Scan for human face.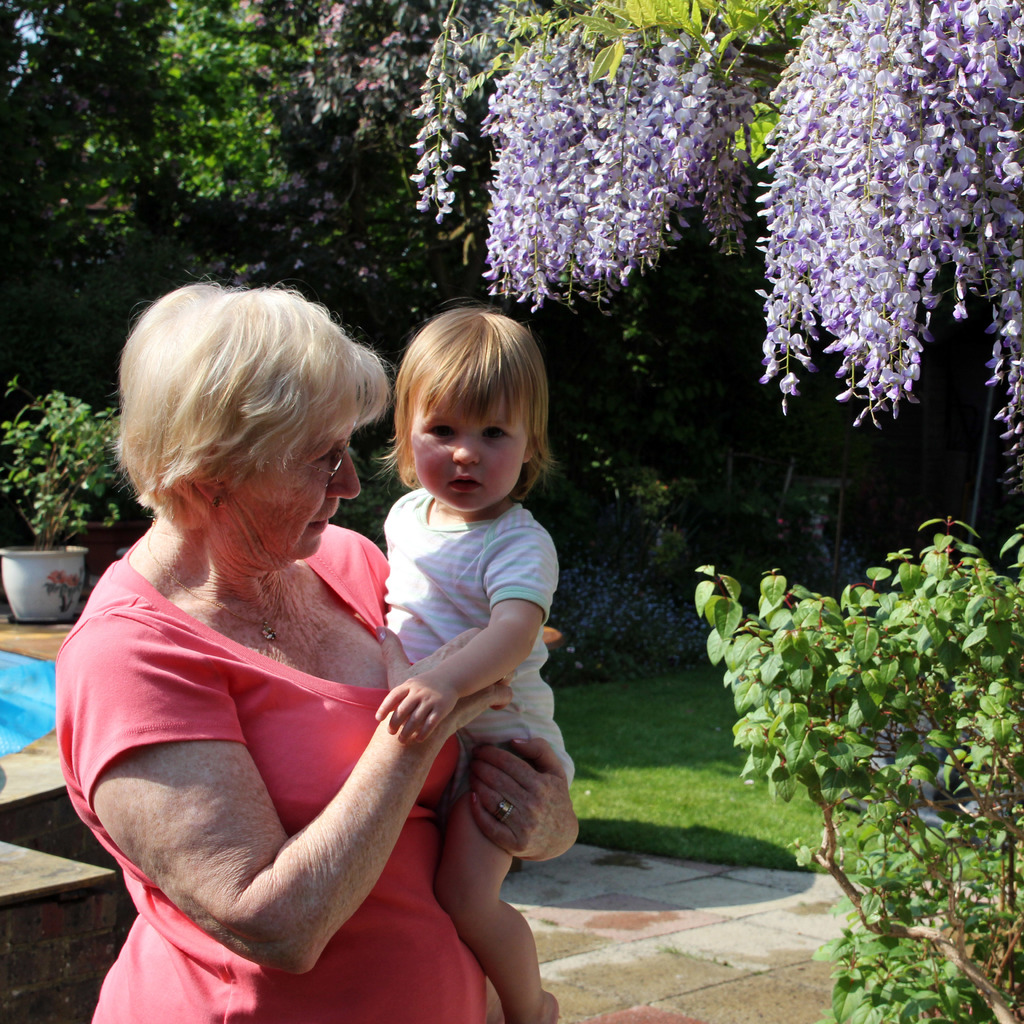
Scan result: {"left": 218, "top": 393, "right": 353, "bottom": 563}.
